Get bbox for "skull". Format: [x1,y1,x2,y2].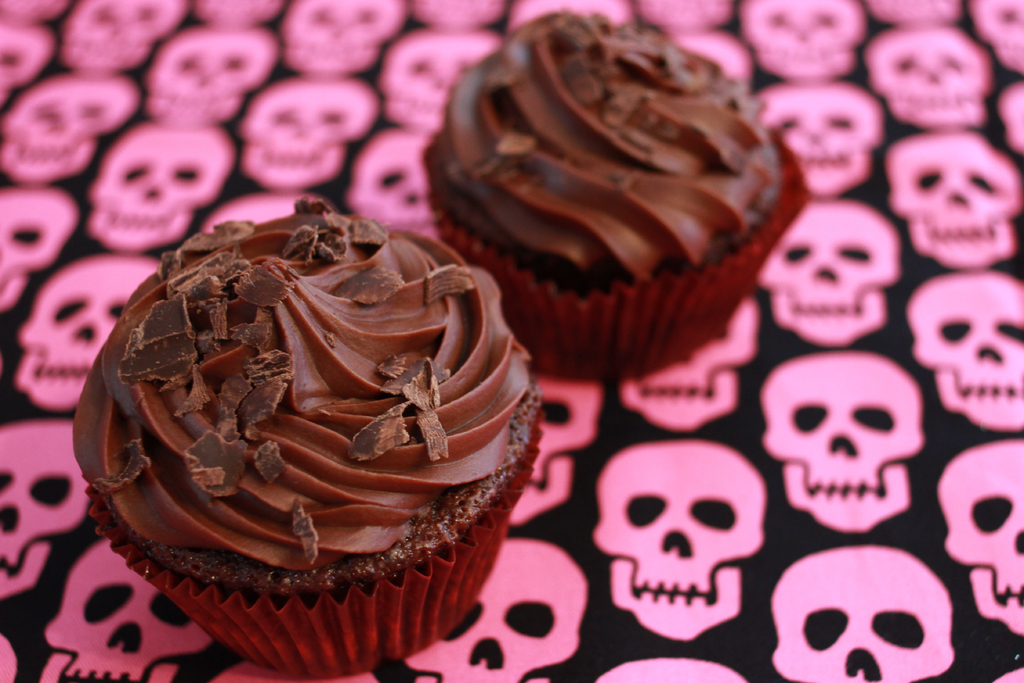
[141,24,282,138].
